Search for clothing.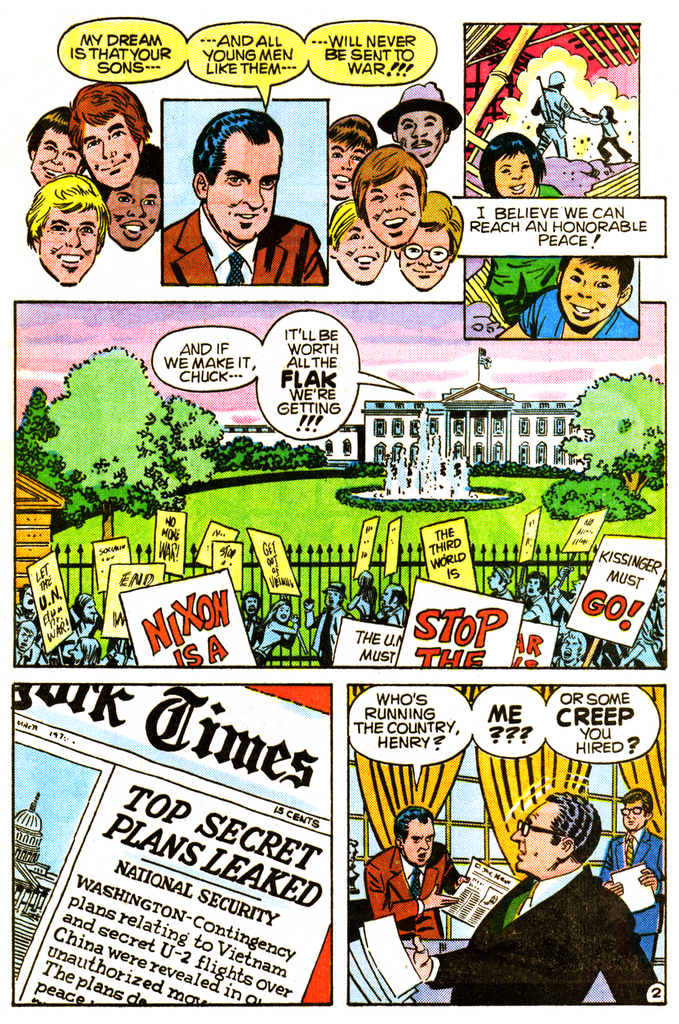
Found at [left=72, top=603, right=103, bottom=636].
